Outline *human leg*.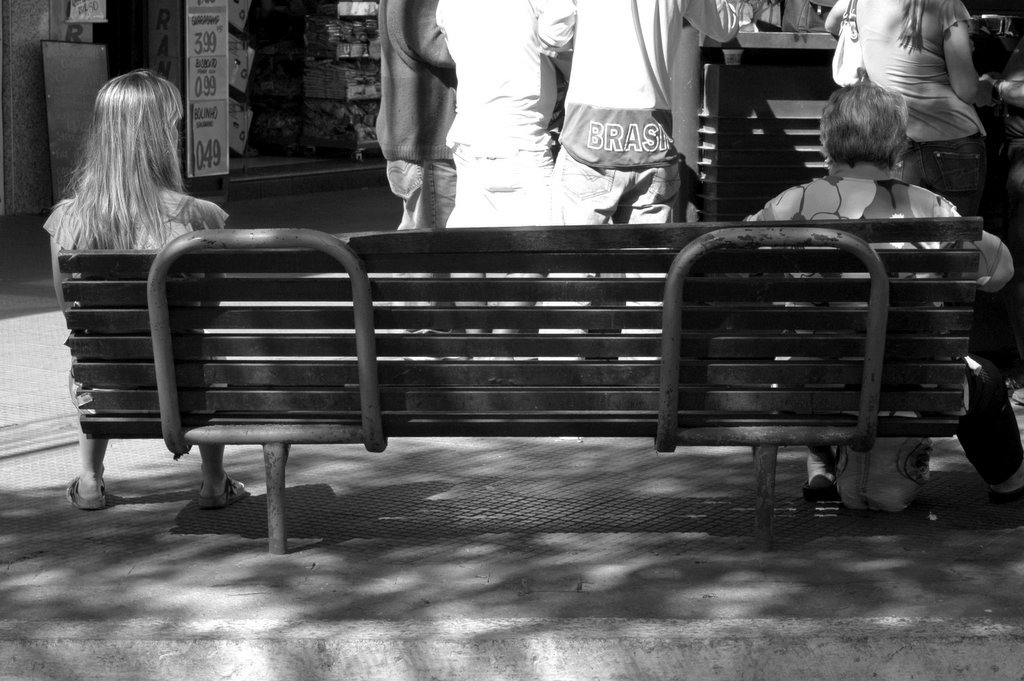
Outline: l=386, t=160, r=460, b=231.
